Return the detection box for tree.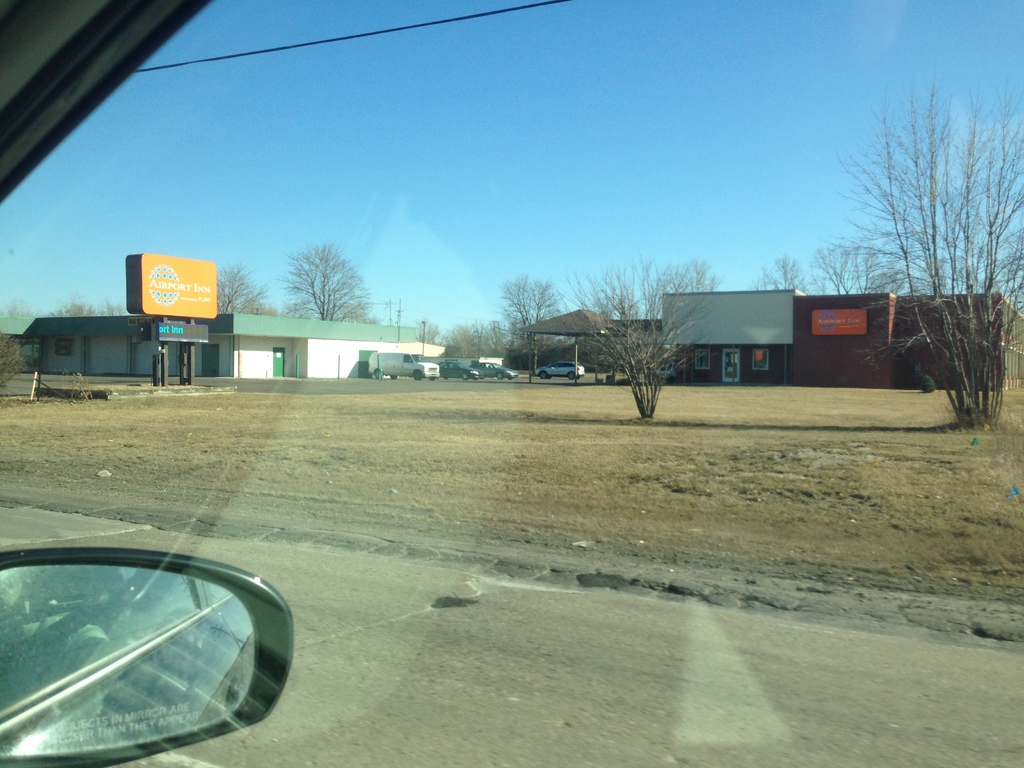
pyautogui.locateOnScreen(216, 262, 278, 319).
